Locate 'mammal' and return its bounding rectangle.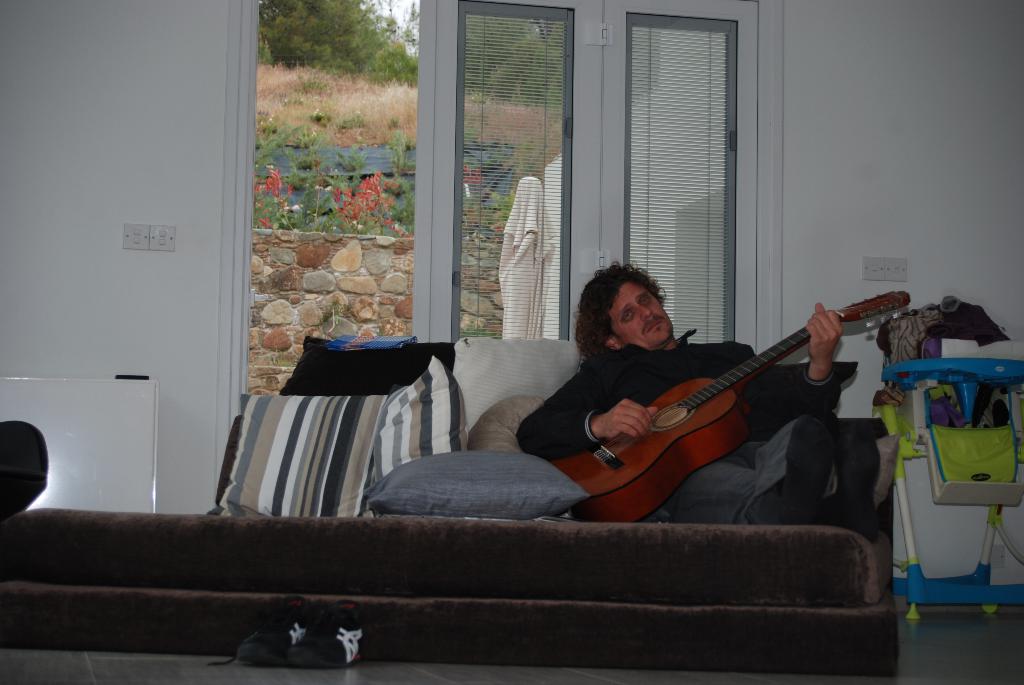
(516, 264, 877, 544).
